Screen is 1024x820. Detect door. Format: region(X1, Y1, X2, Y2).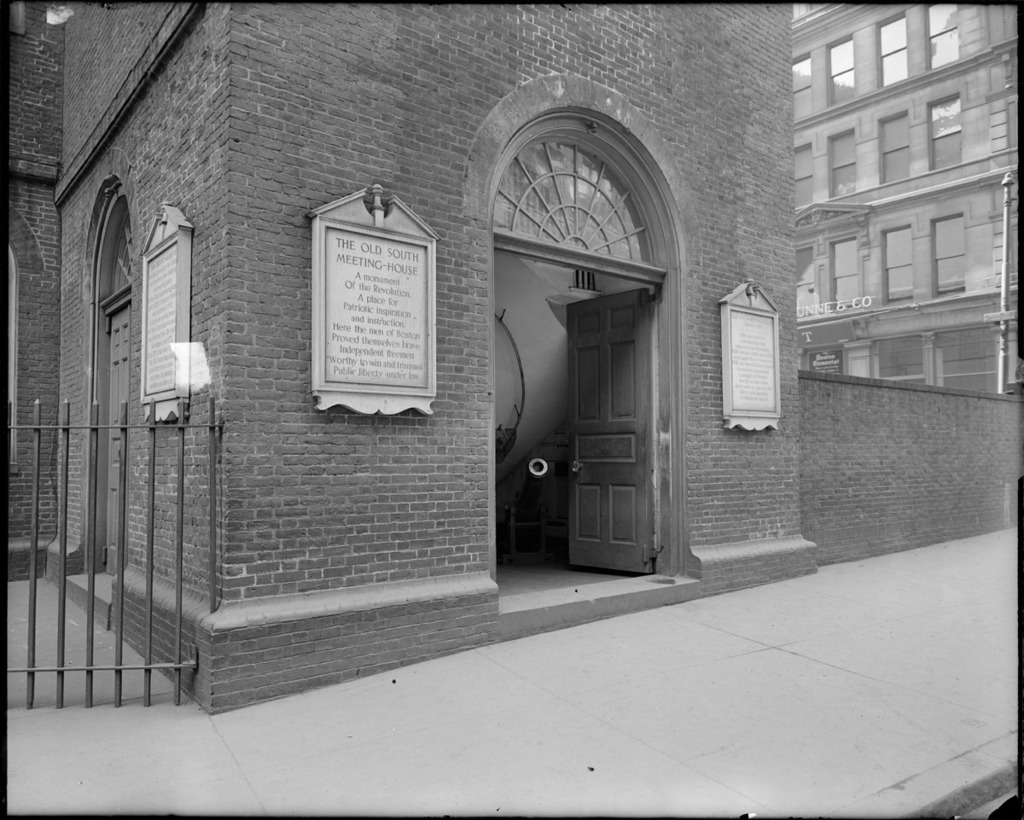
region(104, 294, 129, 569).
